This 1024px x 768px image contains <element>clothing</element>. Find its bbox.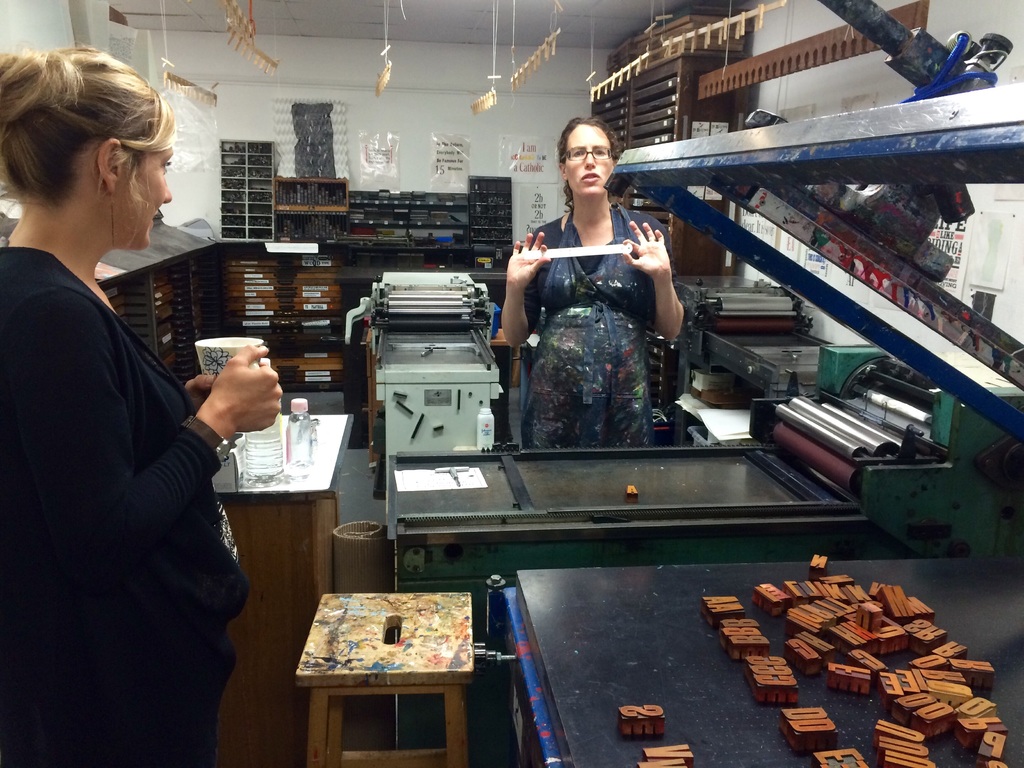
{"x1": 499, "y1": 198, "x2": 671, "y2": 447}.
